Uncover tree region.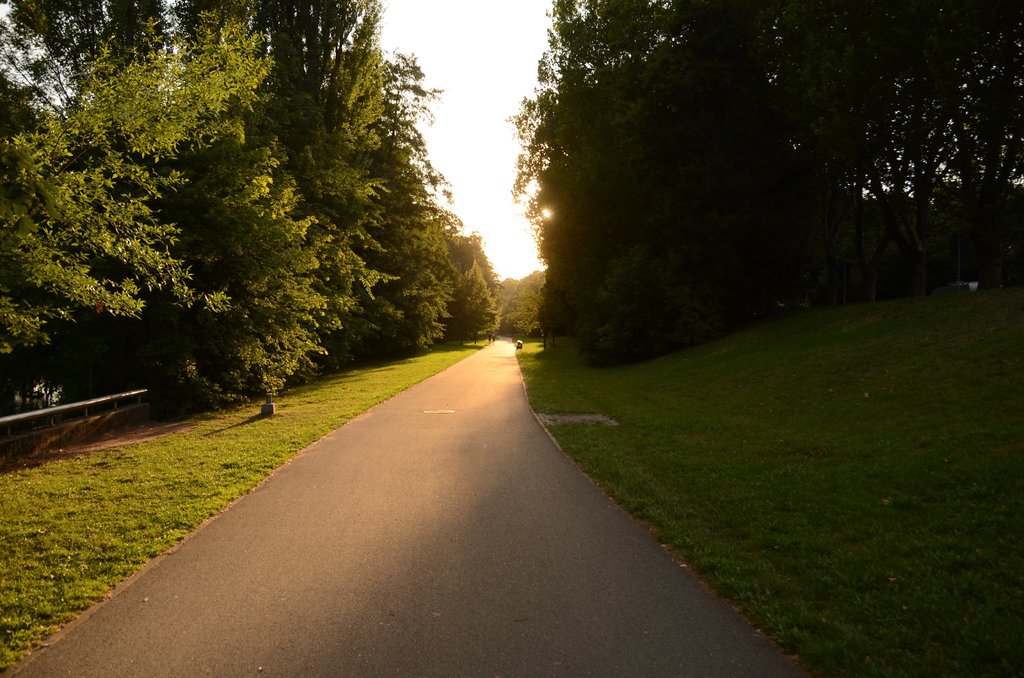
Uncovered: 0,15,278,361.
